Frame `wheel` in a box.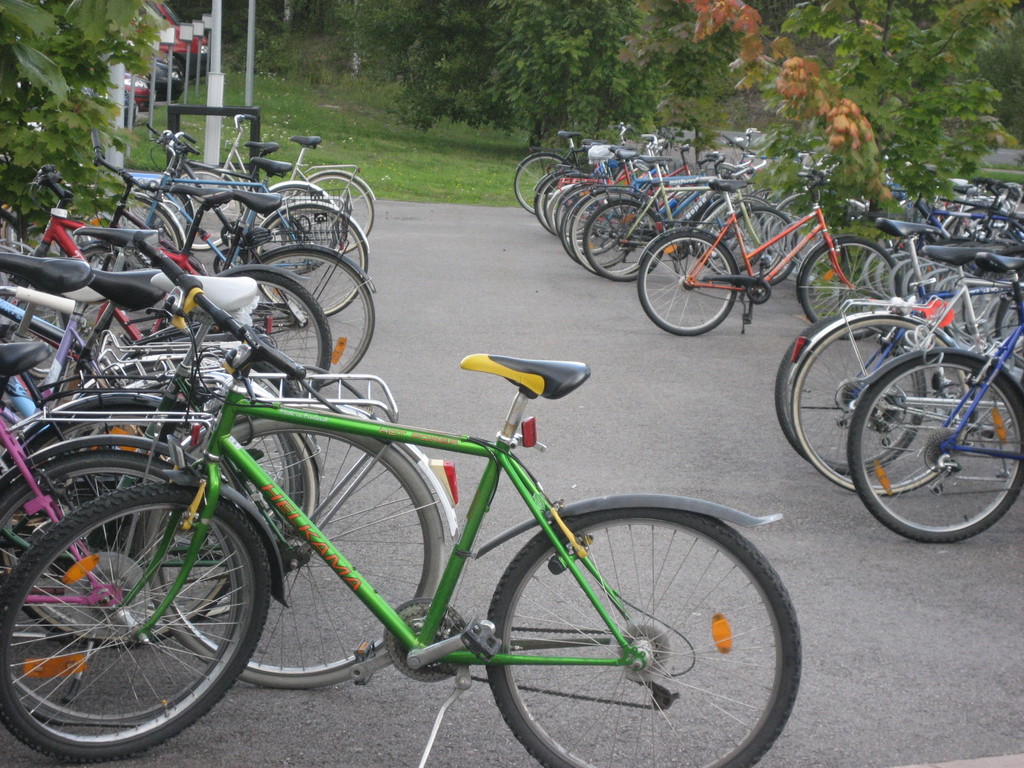
crop(484, 506, 803, 767).
